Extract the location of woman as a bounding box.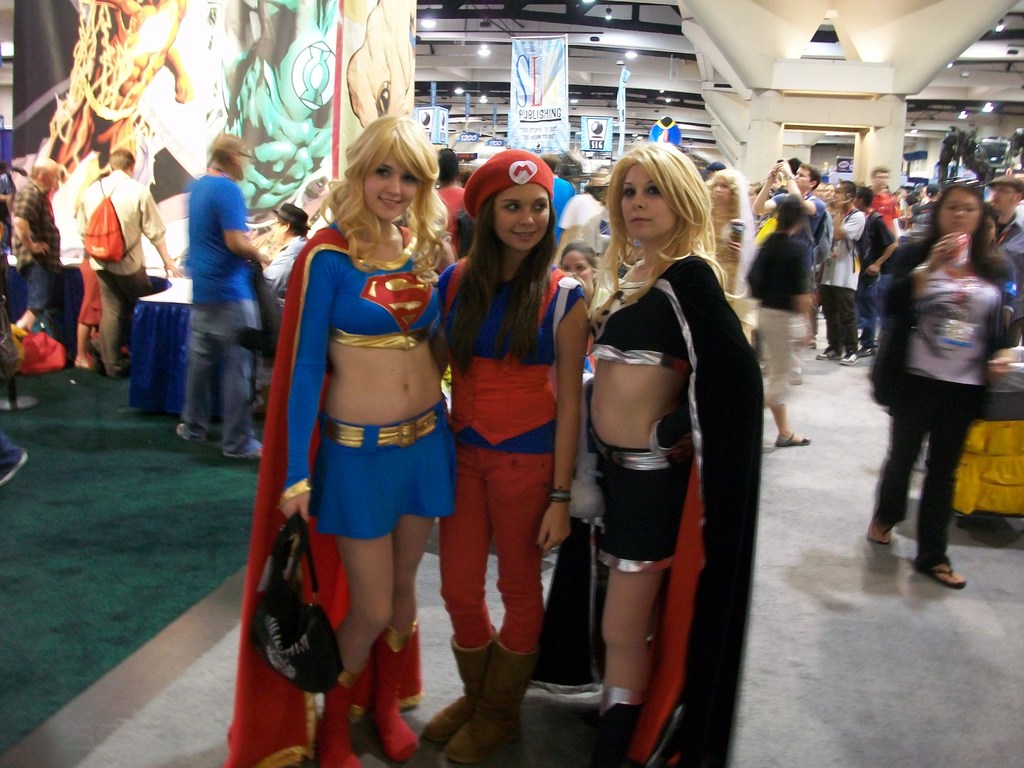
(left=868, top=177, right=1022, bottom=591).
